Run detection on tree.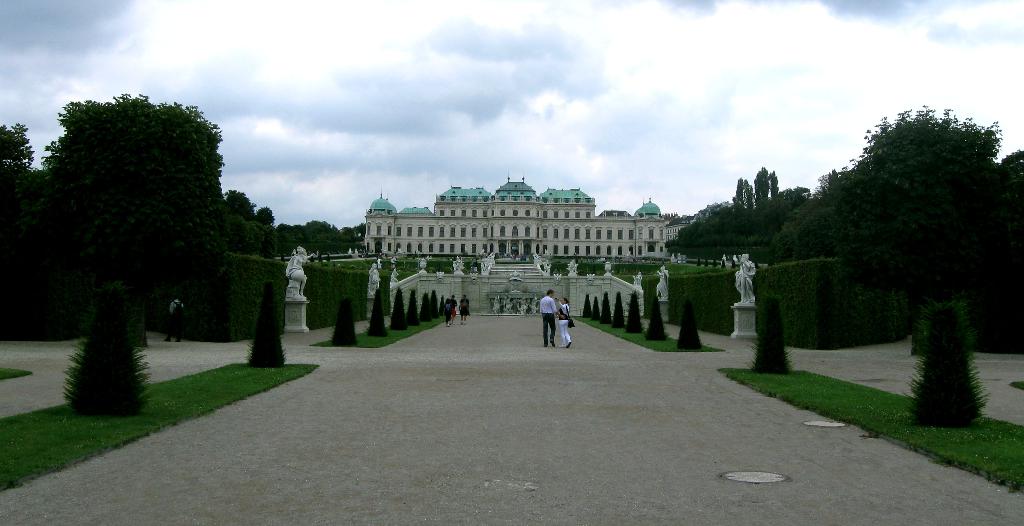
Result: locate(0, 83, 362, 338).
